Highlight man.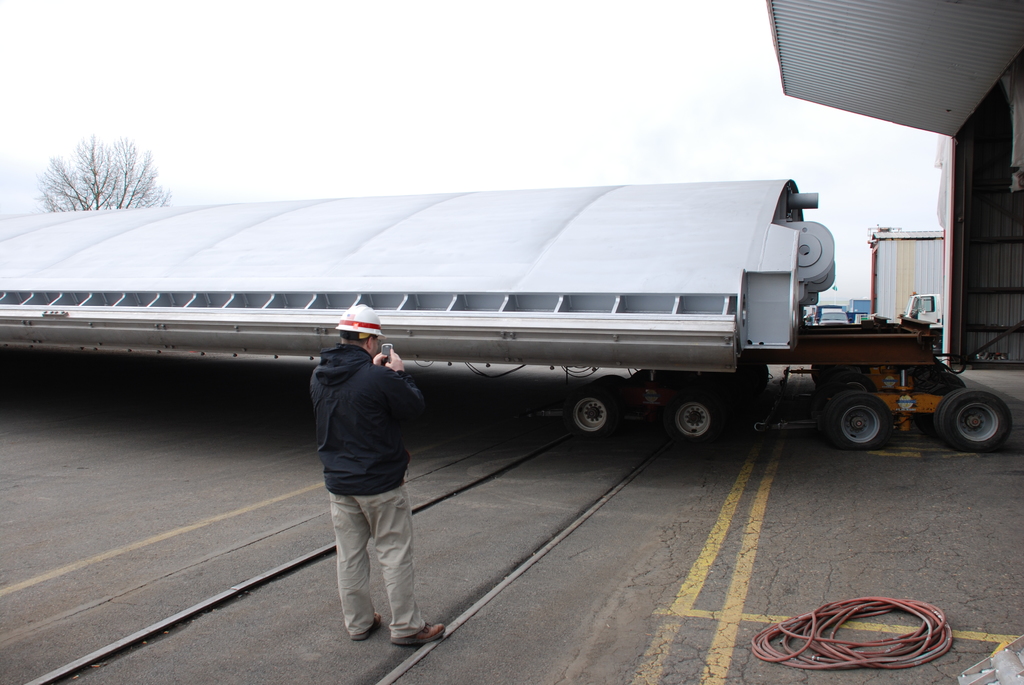
Highlighted region: select_region(296, 315, 439, 656).
